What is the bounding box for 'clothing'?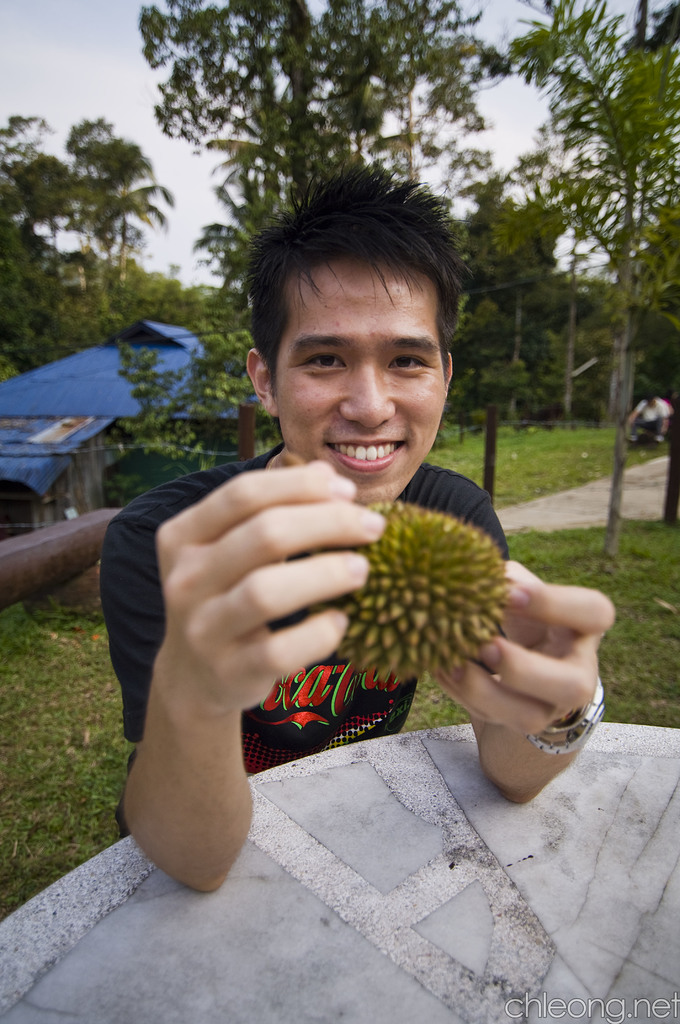
x1=100, y1=438, x2=512, y2=845.
